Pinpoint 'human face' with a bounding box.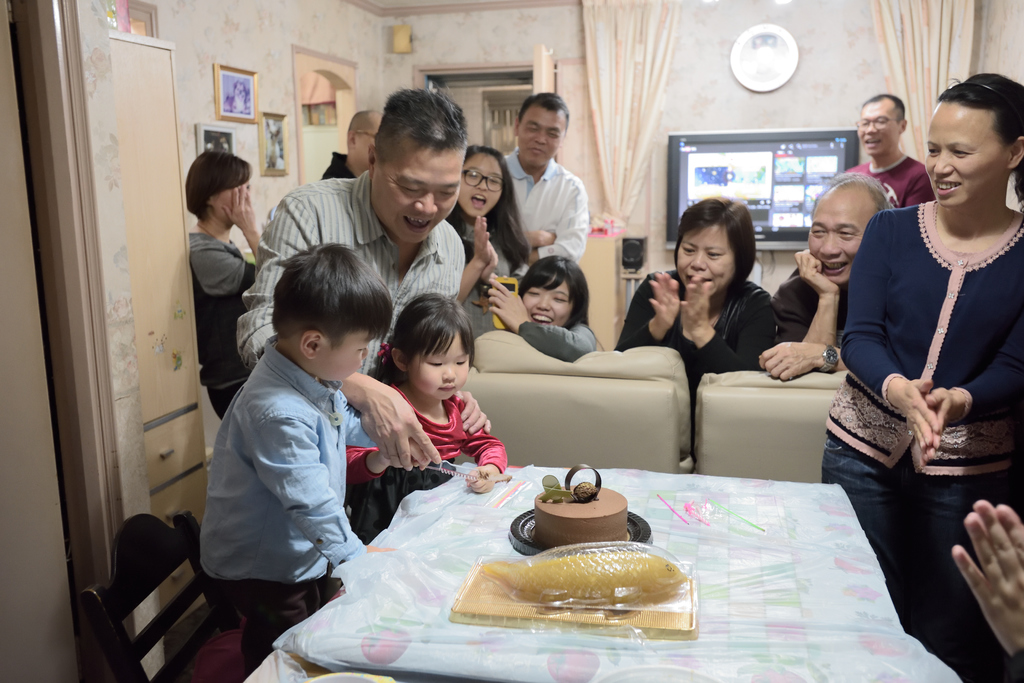
l=812, t=193, r=870, b=285.
